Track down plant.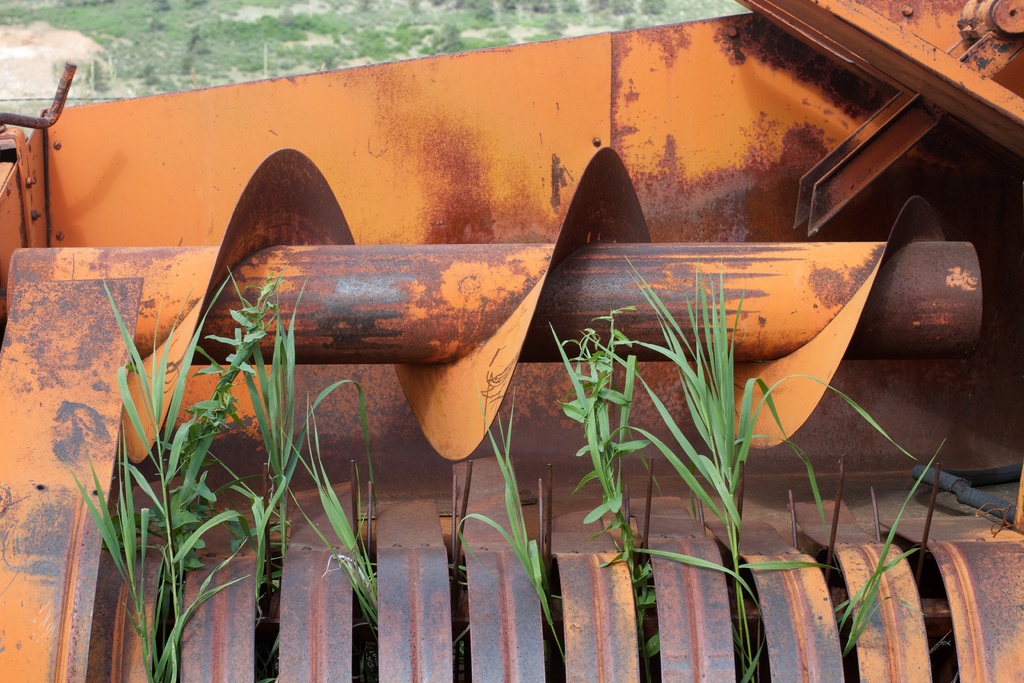
Tracked to [545, 302, 694, 682].
